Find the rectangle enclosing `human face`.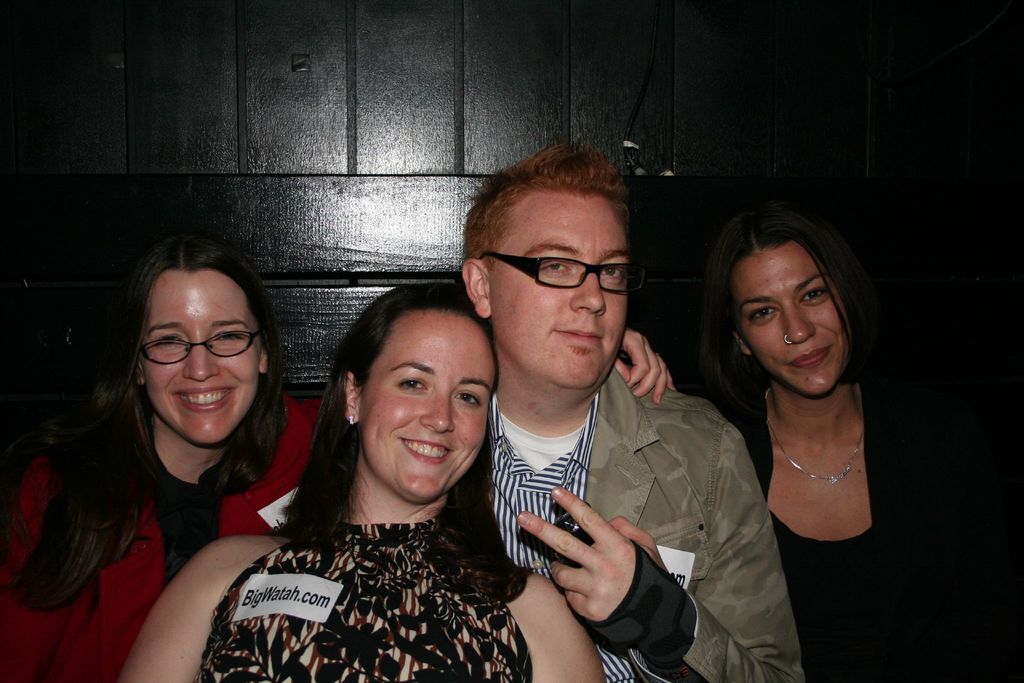
locate(346, 302, 493, 513).
